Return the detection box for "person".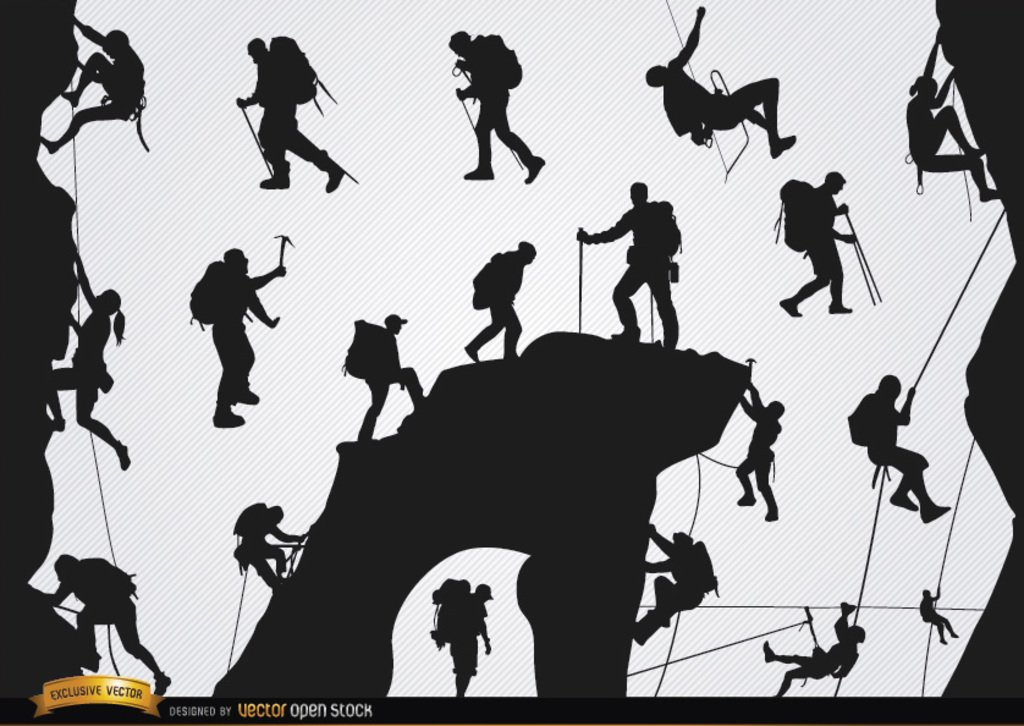
[x1=450, y1=24, x2=549, y2=193].
